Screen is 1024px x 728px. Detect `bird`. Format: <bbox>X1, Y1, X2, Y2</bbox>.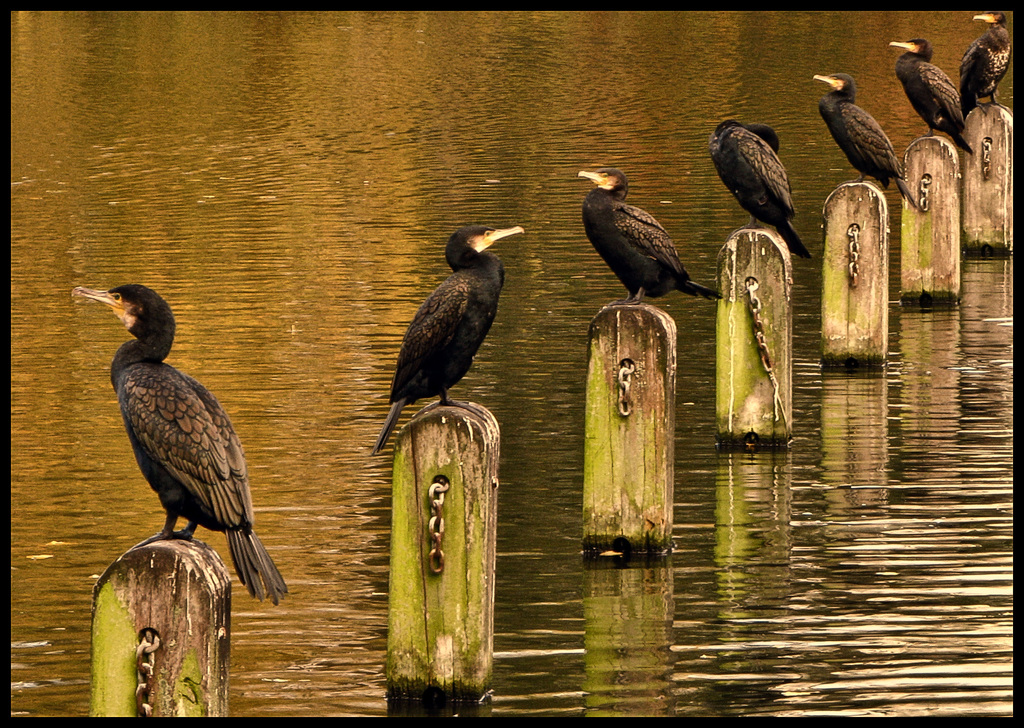
<bbox>957, 11, 1013, 125</bbox>.
